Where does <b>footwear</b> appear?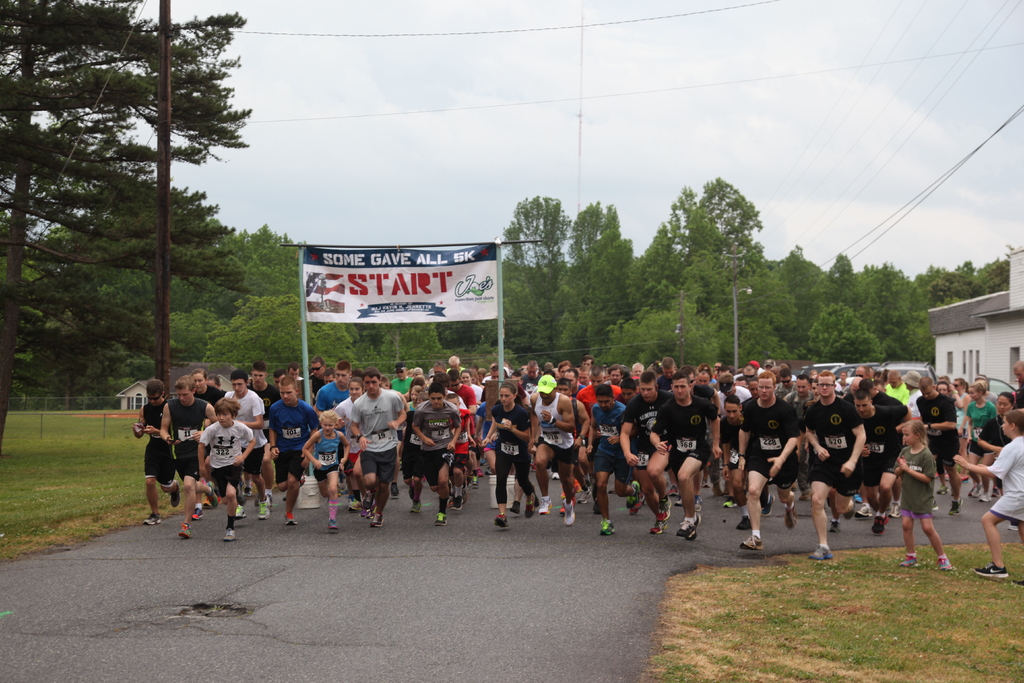
Appears at 175:524:191:539.
